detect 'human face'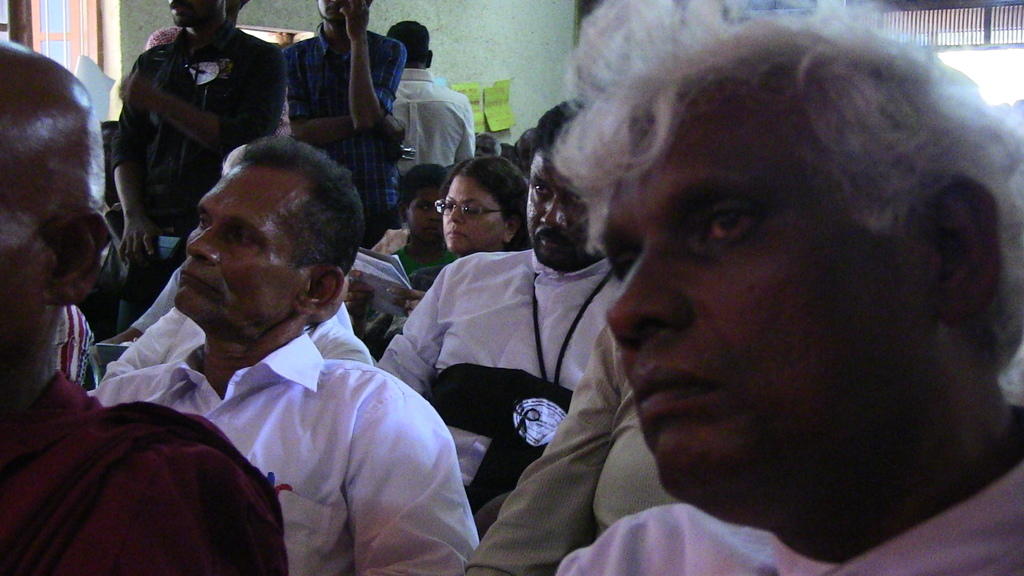
pyautogui.locateOnScreen(166, 0, 212, 32)
